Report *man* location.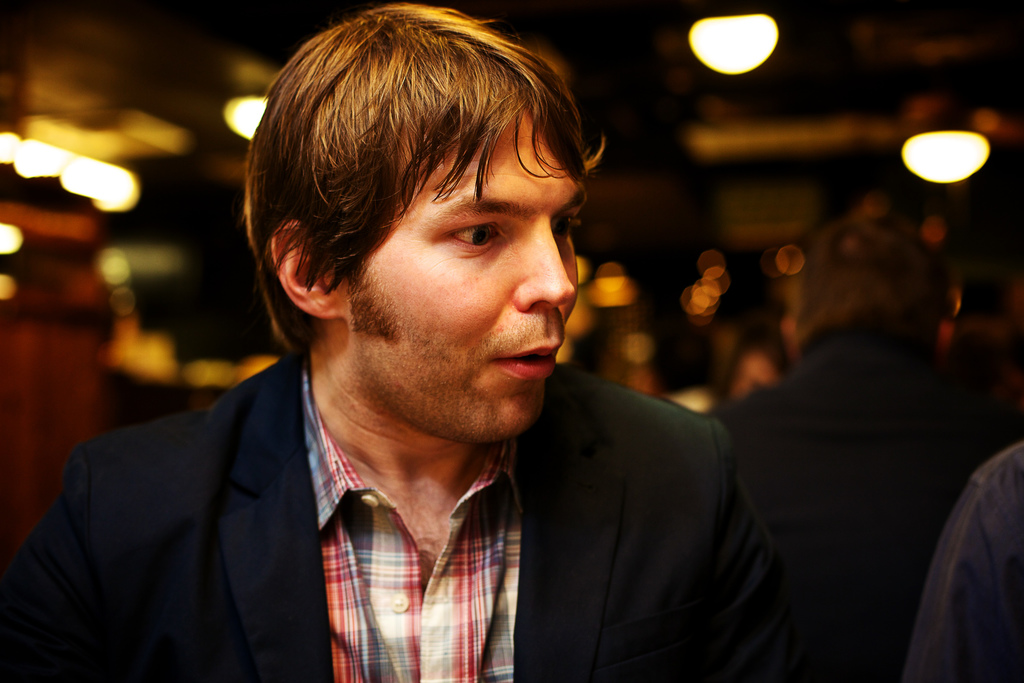
Report: bbox(707, 220, 1023, 682).
